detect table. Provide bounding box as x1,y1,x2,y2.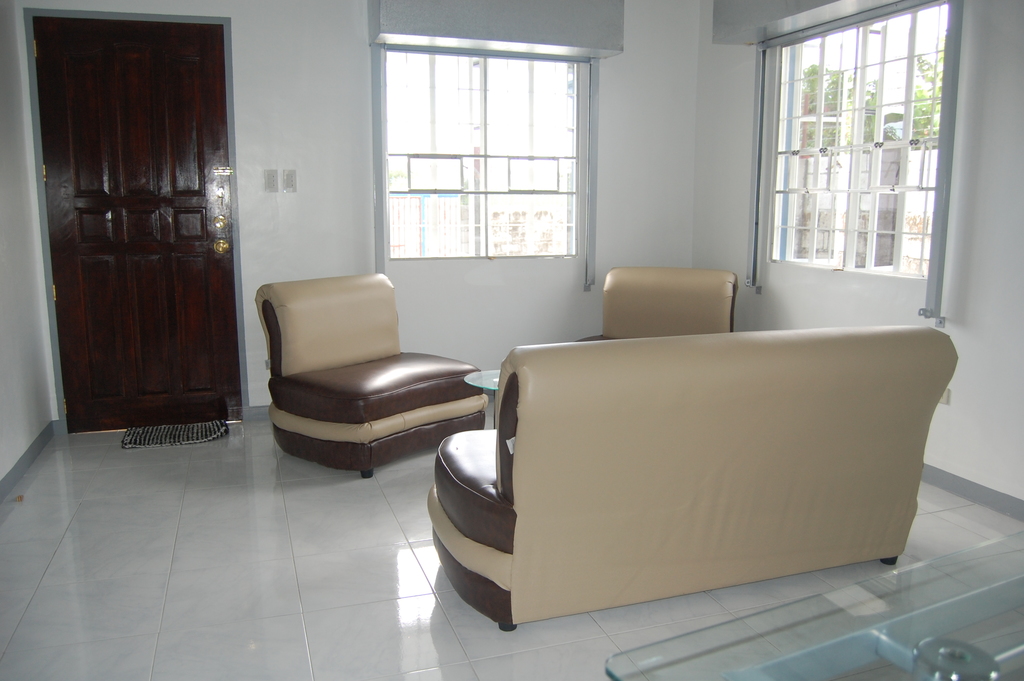
465,363,502,428.
